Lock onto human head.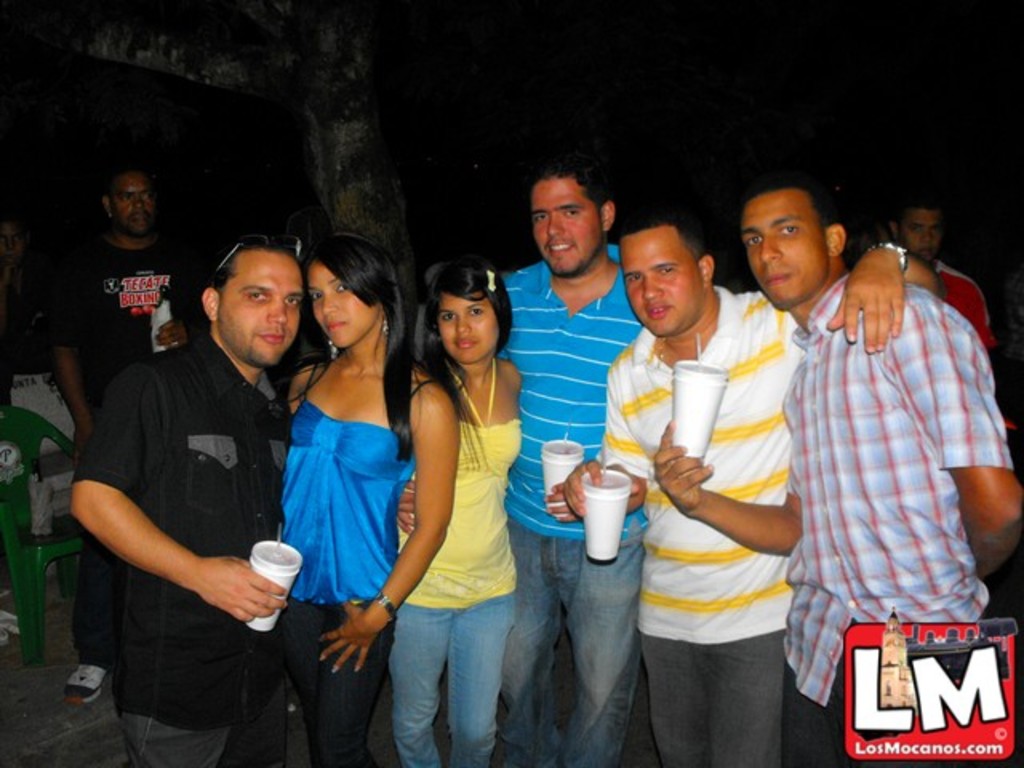
Locked: box(200, 230, 312, 378).
